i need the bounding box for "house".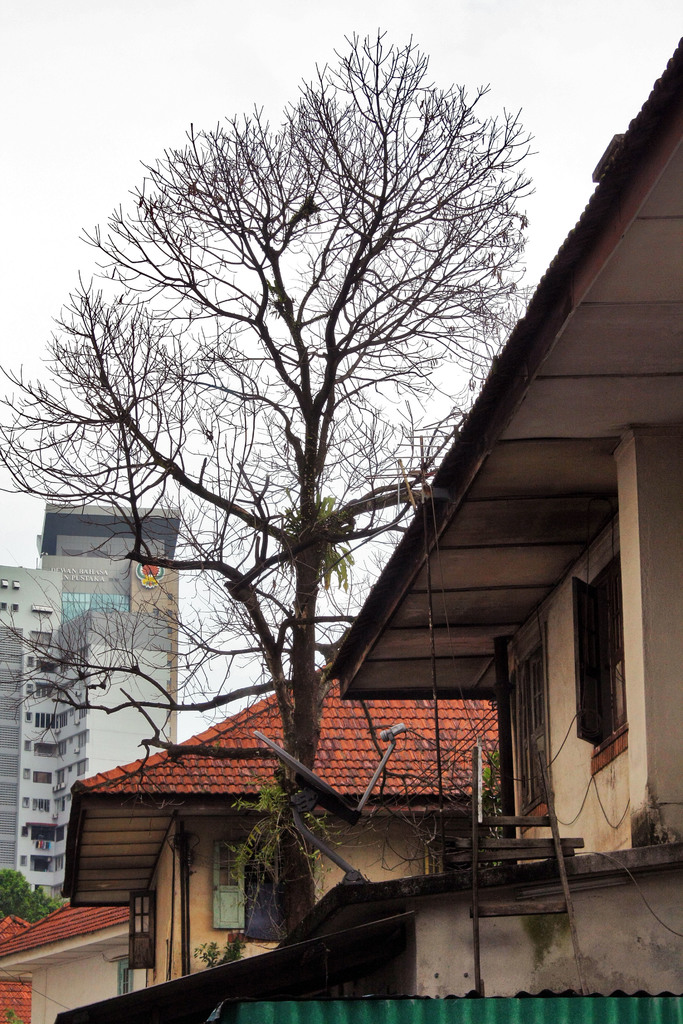
Here it is: bbox(0, 895, 151, 1023).
